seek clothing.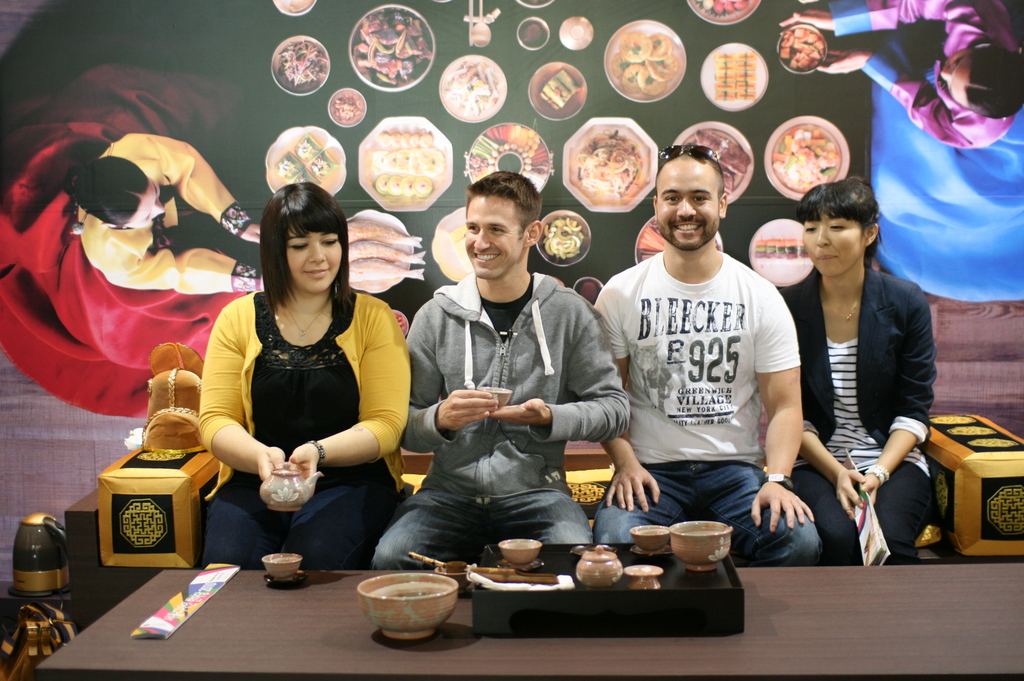
[780, 268, 938, 469].
